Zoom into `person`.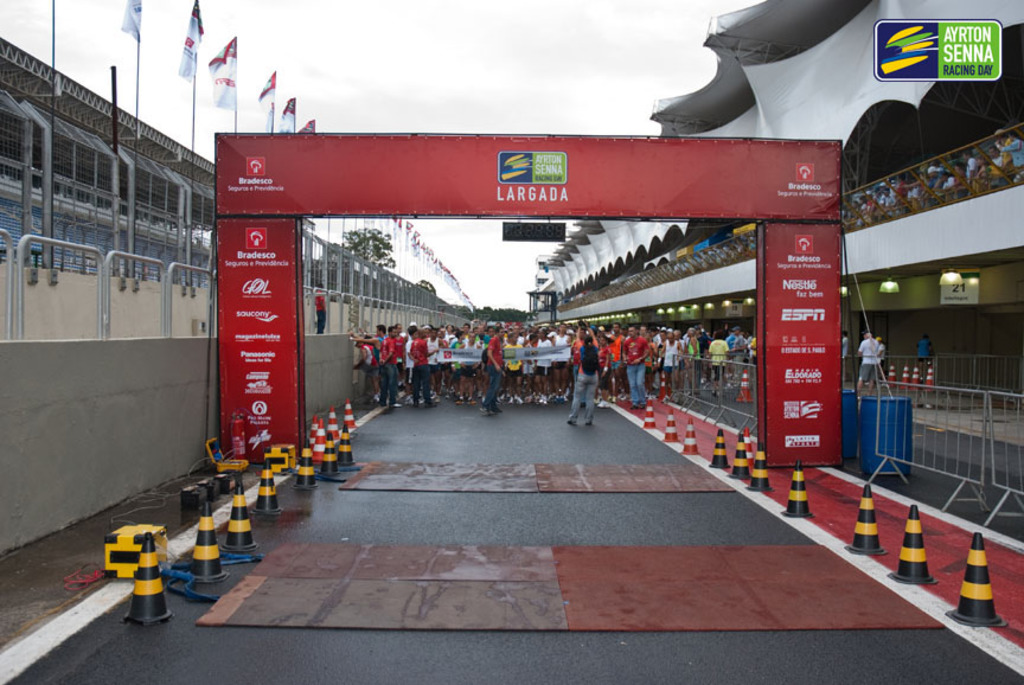
Zoom target: Rect(409, 328, 437, 408).
